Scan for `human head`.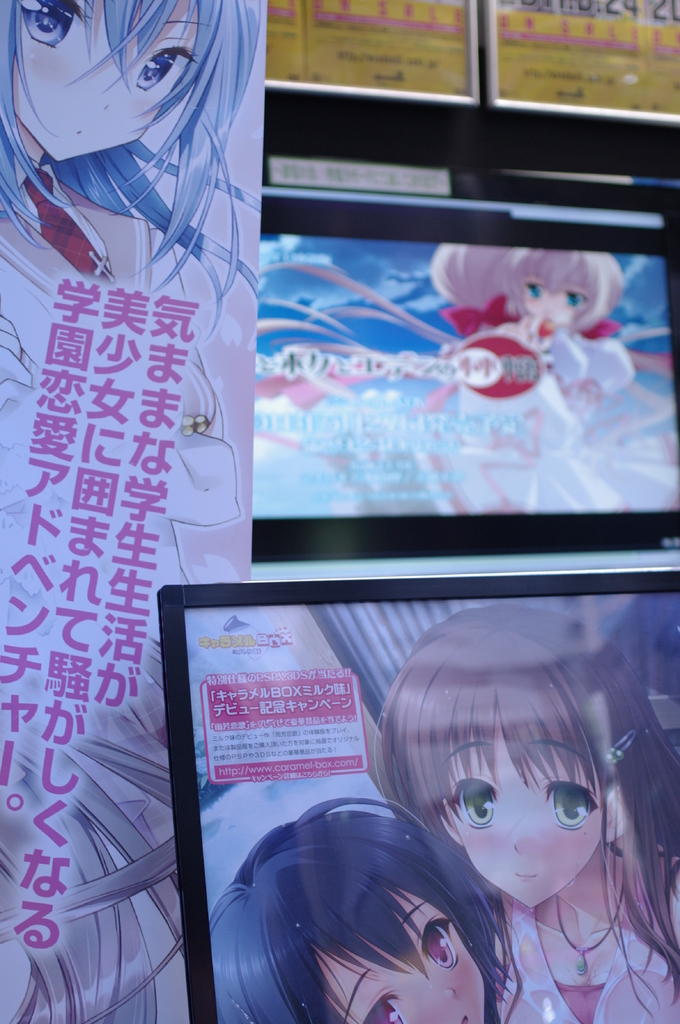
Scan result: locate(435, 239, 526, 314).
